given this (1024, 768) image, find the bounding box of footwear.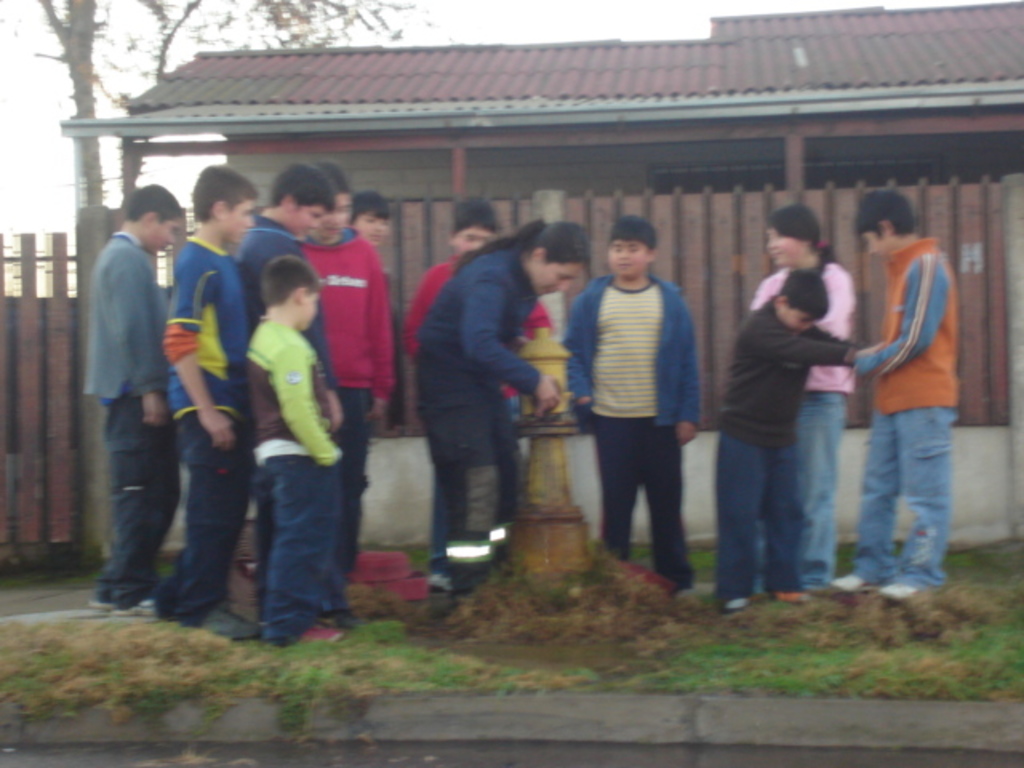
left=877, top=576, right=912, bottom=603.
